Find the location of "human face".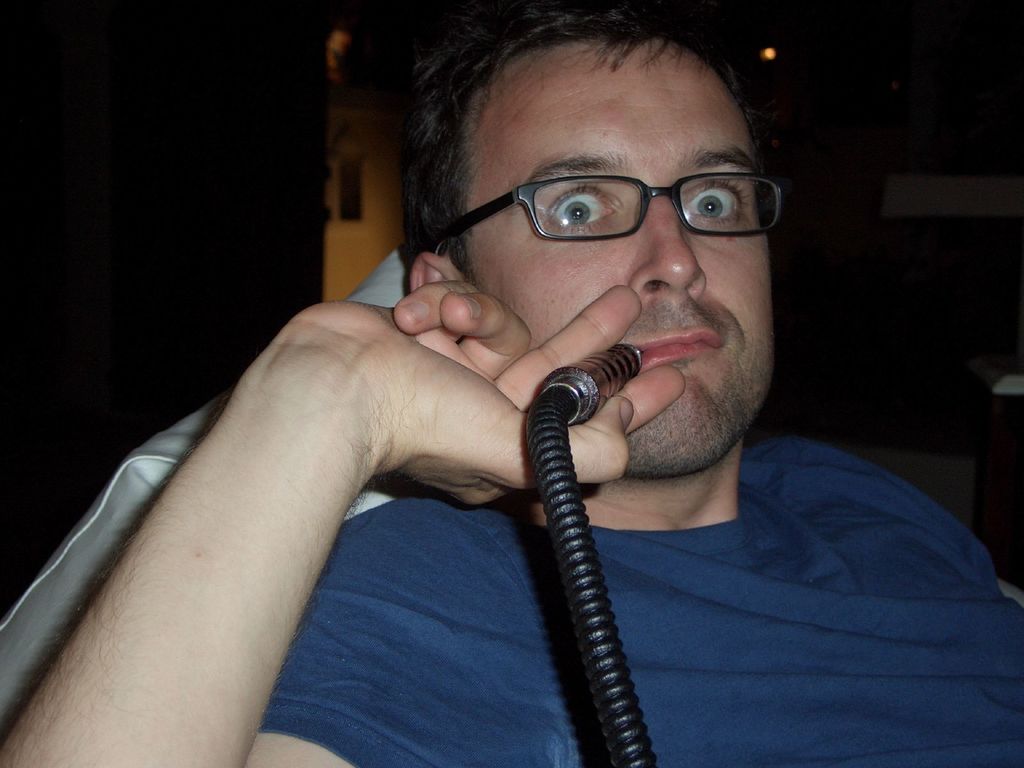
Location: (left=470, top=50, right=779, bottom=459).
